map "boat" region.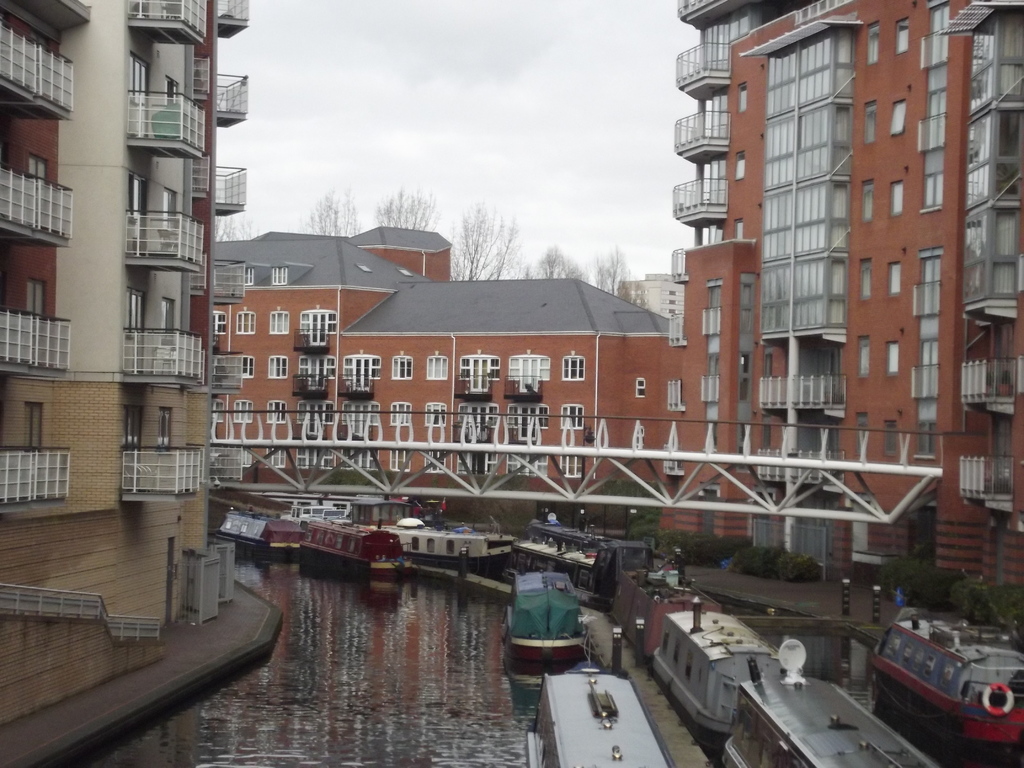
Mapped to (648, 597, 778, 736).
